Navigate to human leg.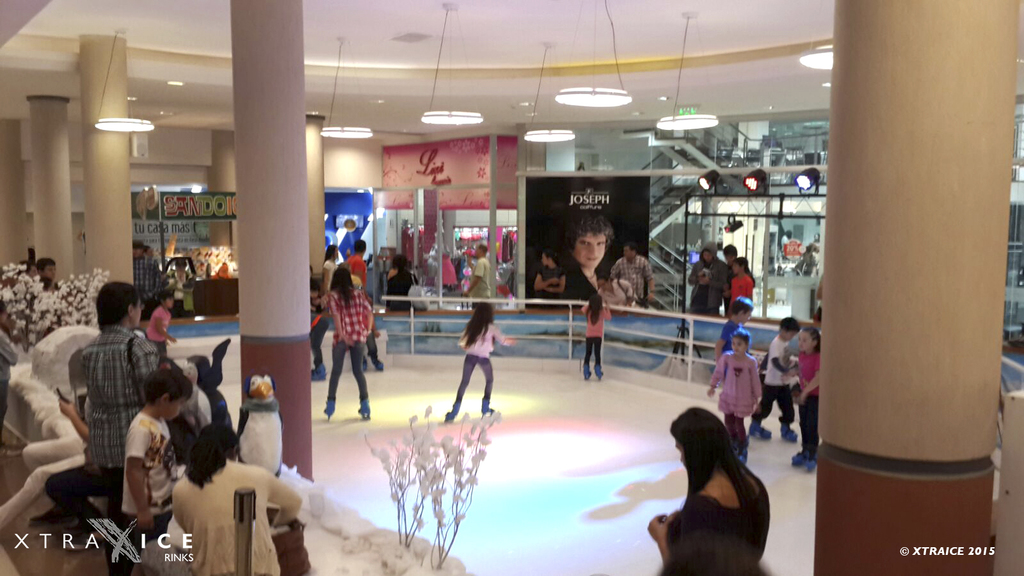
Navigation target: box(30, 464, 116, 548).
